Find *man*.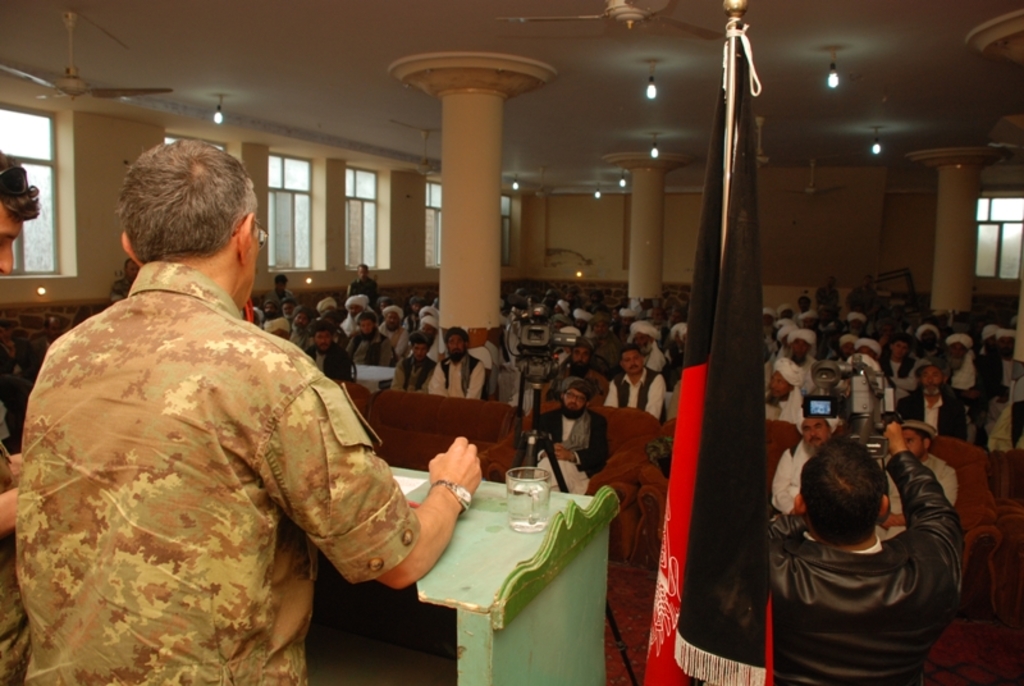
locate(612, 343, 672, 425).
